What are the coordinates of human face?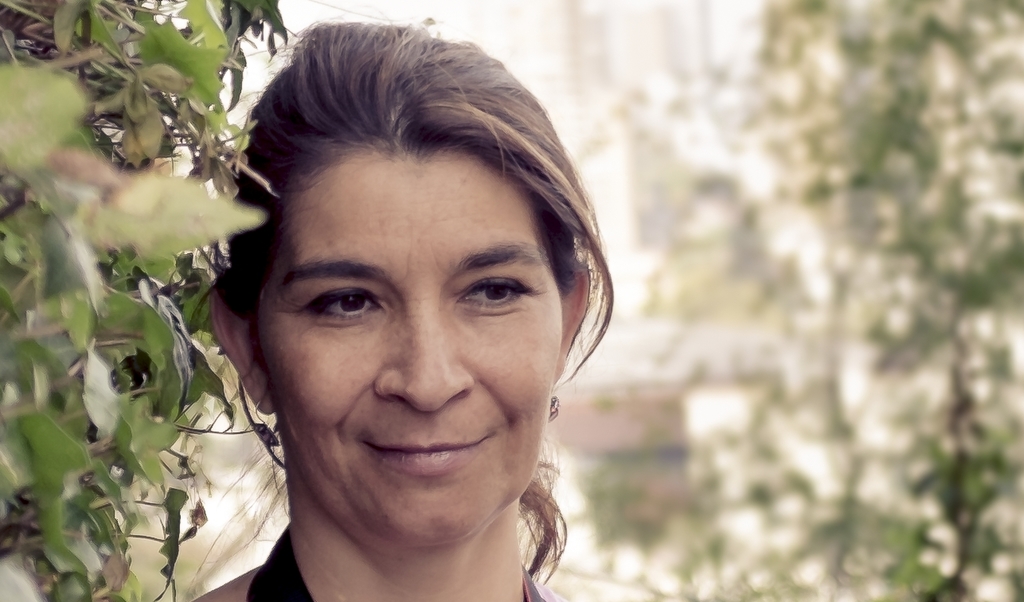
(252, 143, 563, 542).
